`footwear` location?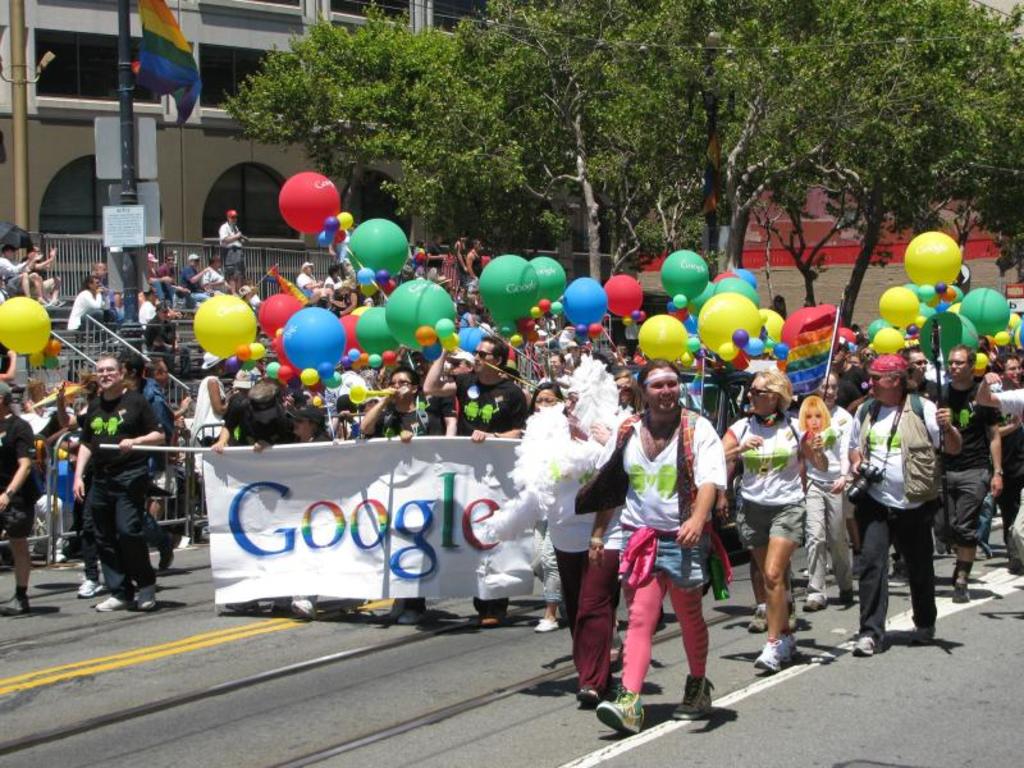
select_region(380, 603, 403, 621)
